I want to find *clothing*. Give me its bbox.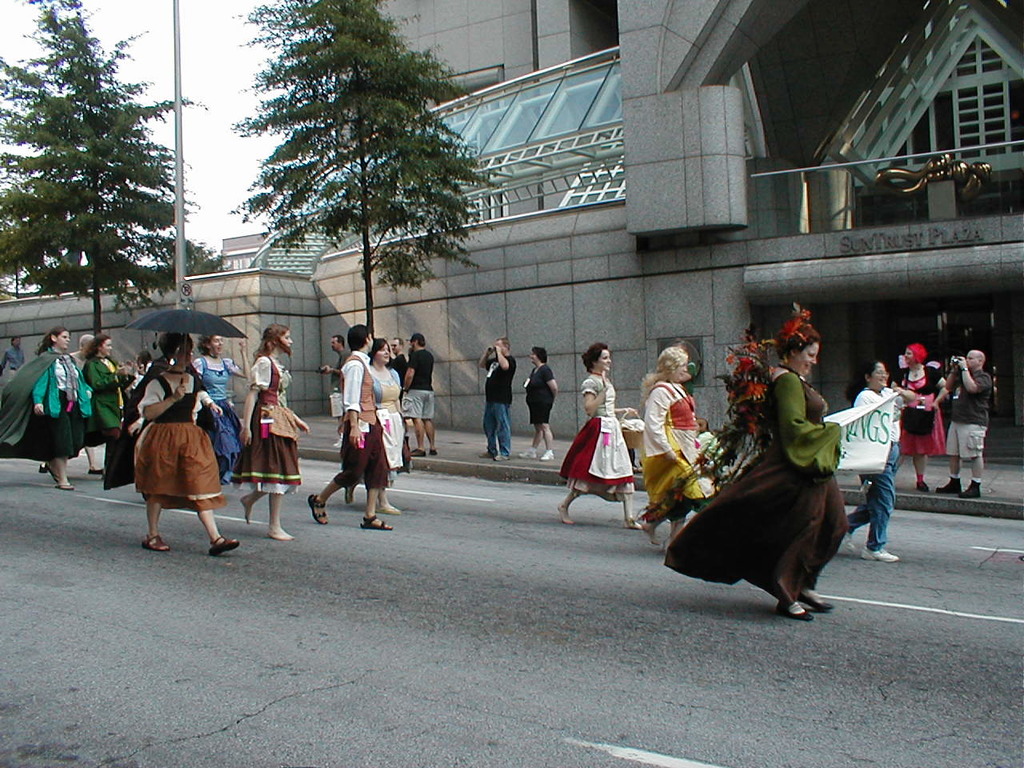
select_region(368, 360, 408, 477).
